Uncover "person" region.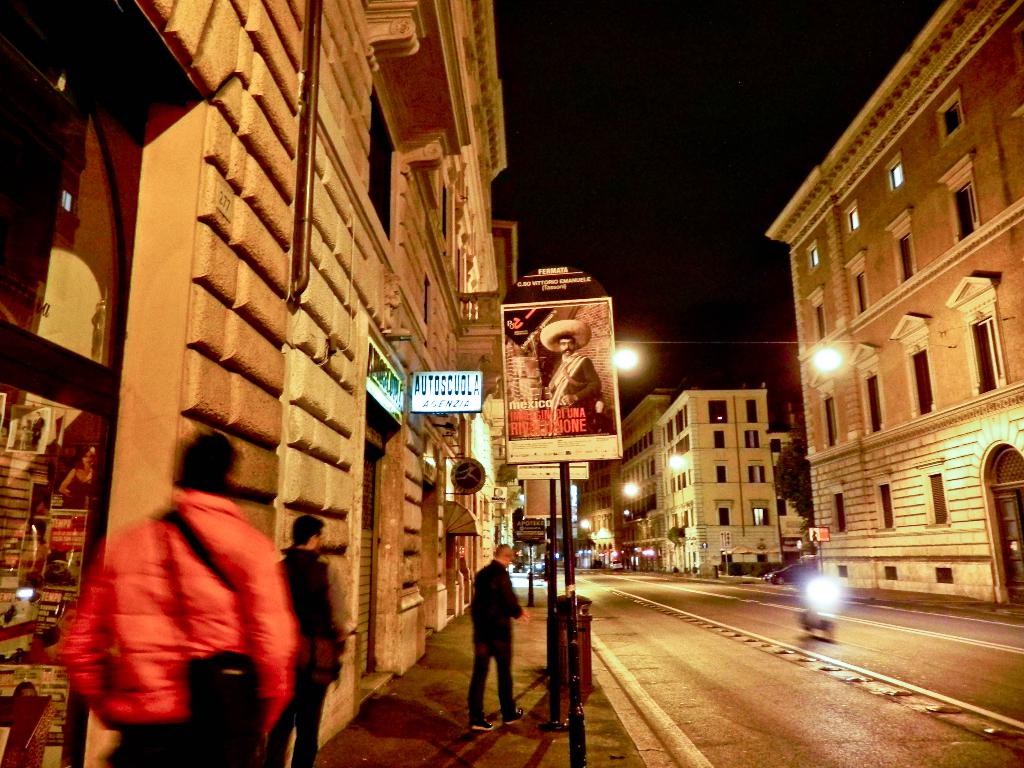
Uncovered: Rect(32, 409, 44, 449).
